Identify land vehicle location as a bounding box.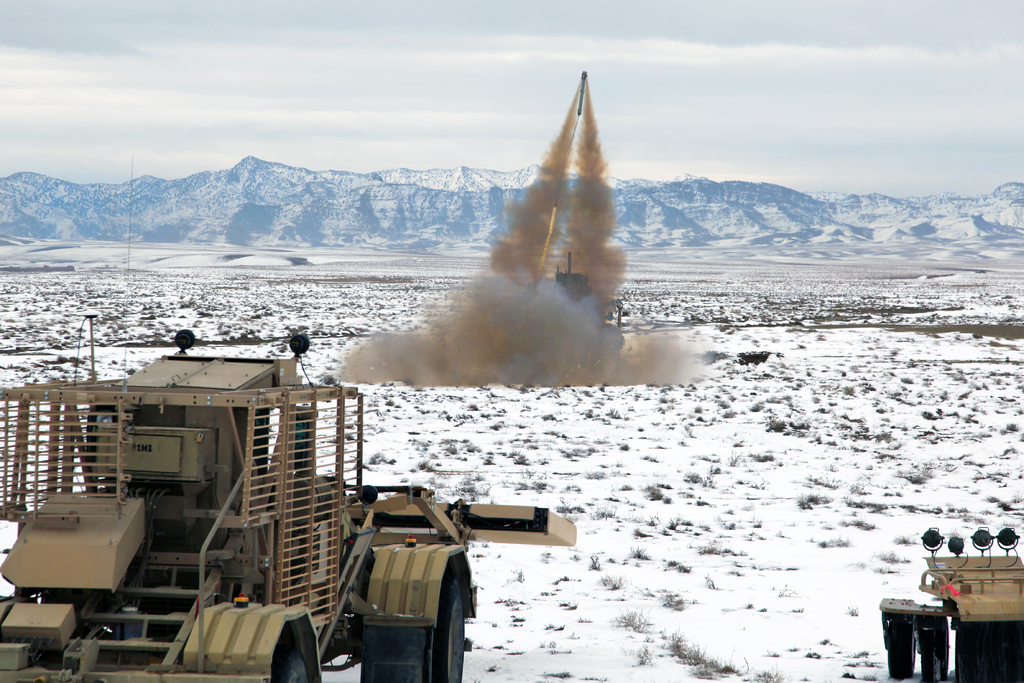
[0, 315, 577, 682].
